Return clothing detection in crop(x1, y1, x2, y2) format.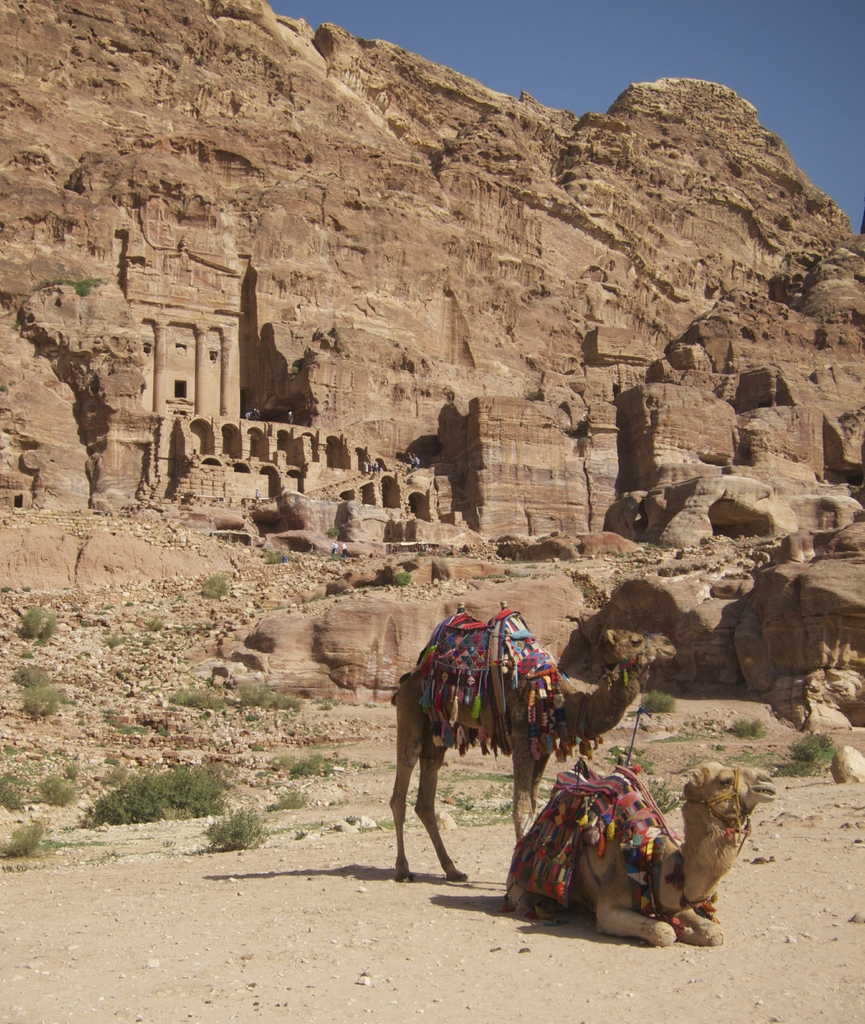
crop(343, 541, 348, 560).
